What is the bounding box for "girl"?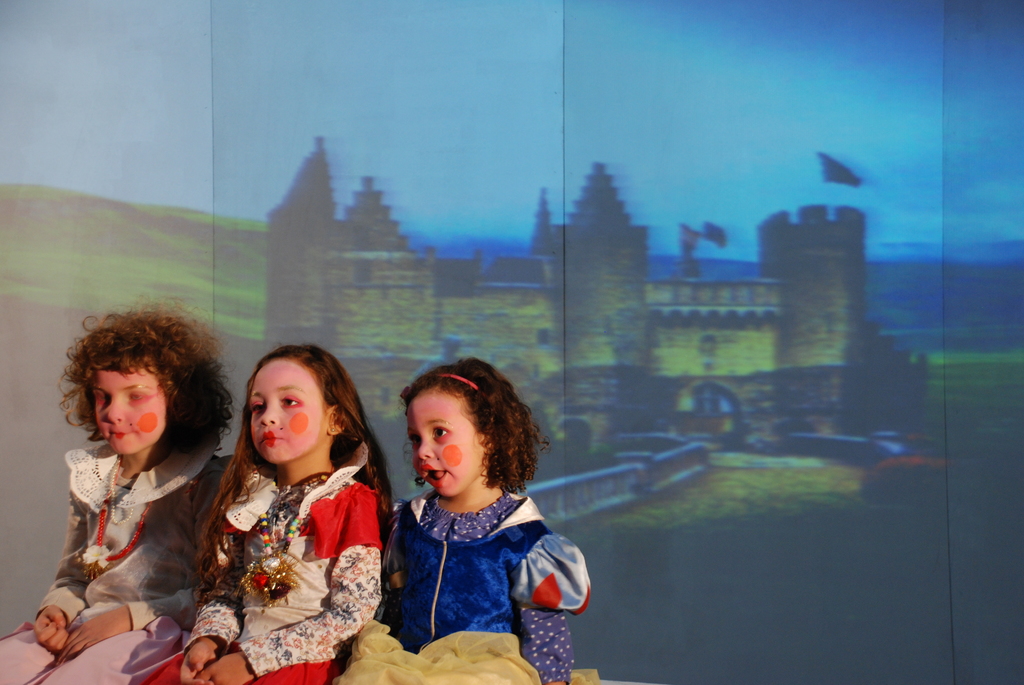
select_region(145, 338, 396, 684).
